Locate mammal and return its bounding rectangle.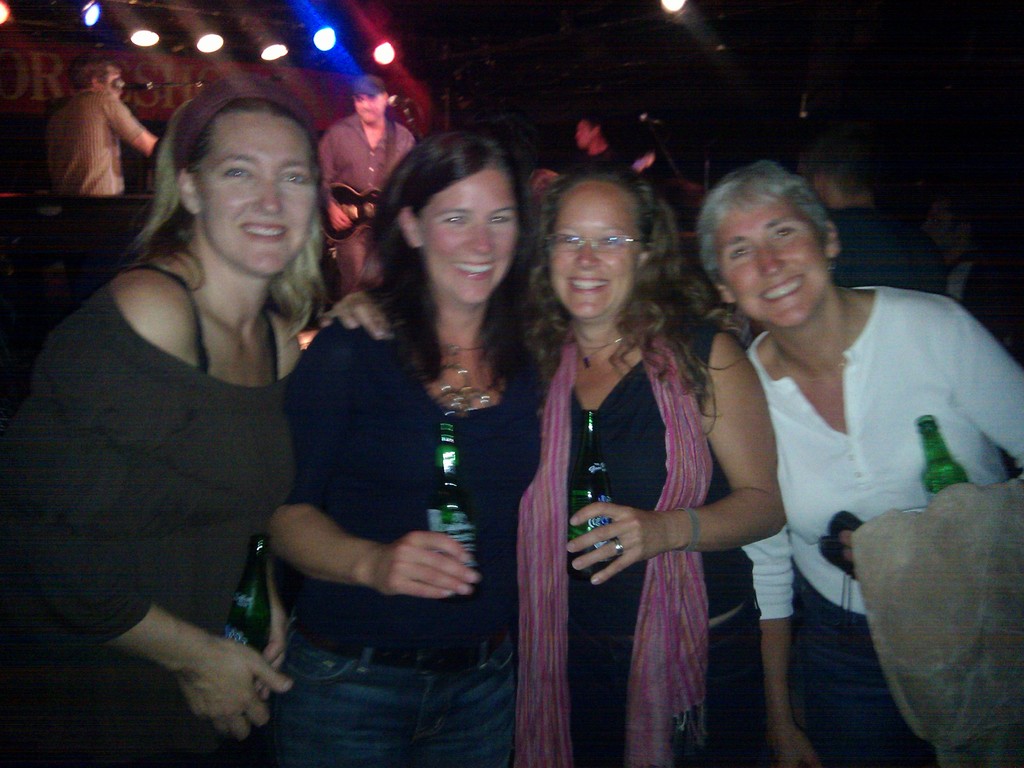
pyautogui.locateOnScreen(47, 51, 163, 305).
